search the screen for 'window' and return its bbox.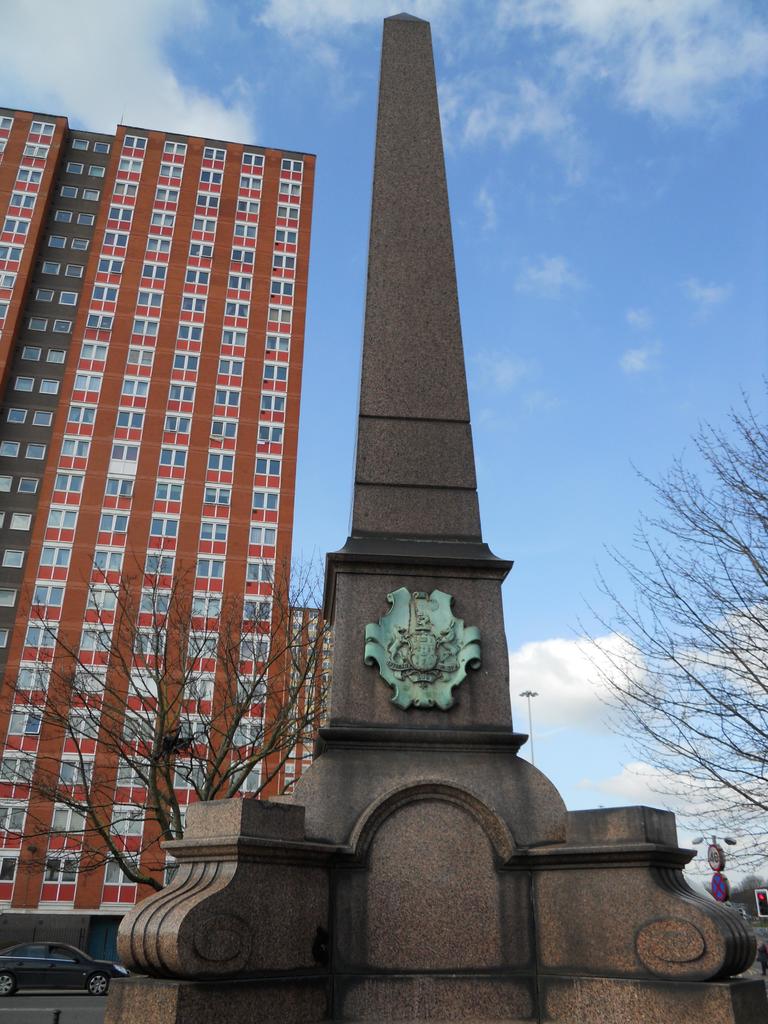
Found: l=0, t=114, r=15, b=156.
